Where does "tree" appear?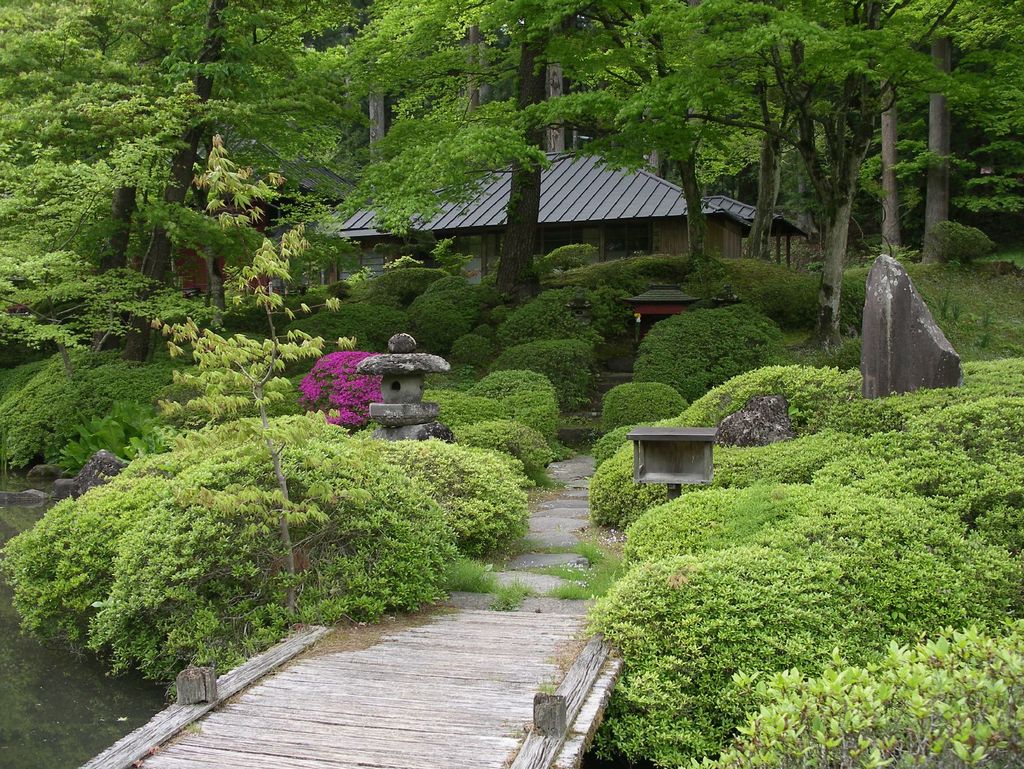
Appears at bbox=[0, 0, 297, 376].
